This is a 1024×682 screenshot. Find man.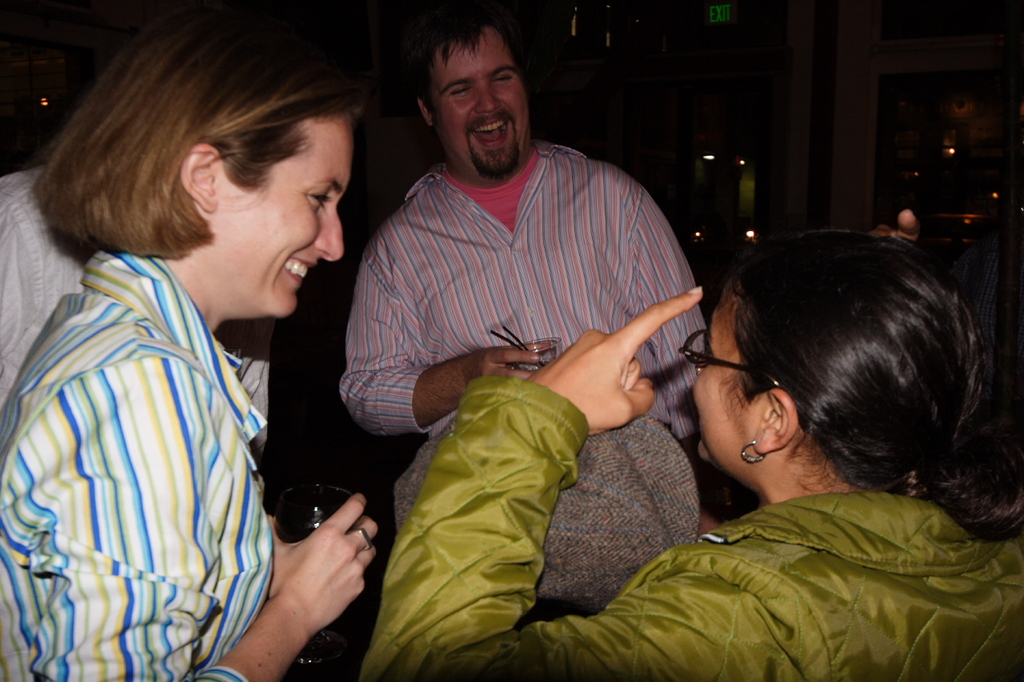
Bounding box: left=305, top=35, right=747, bottom=631.
